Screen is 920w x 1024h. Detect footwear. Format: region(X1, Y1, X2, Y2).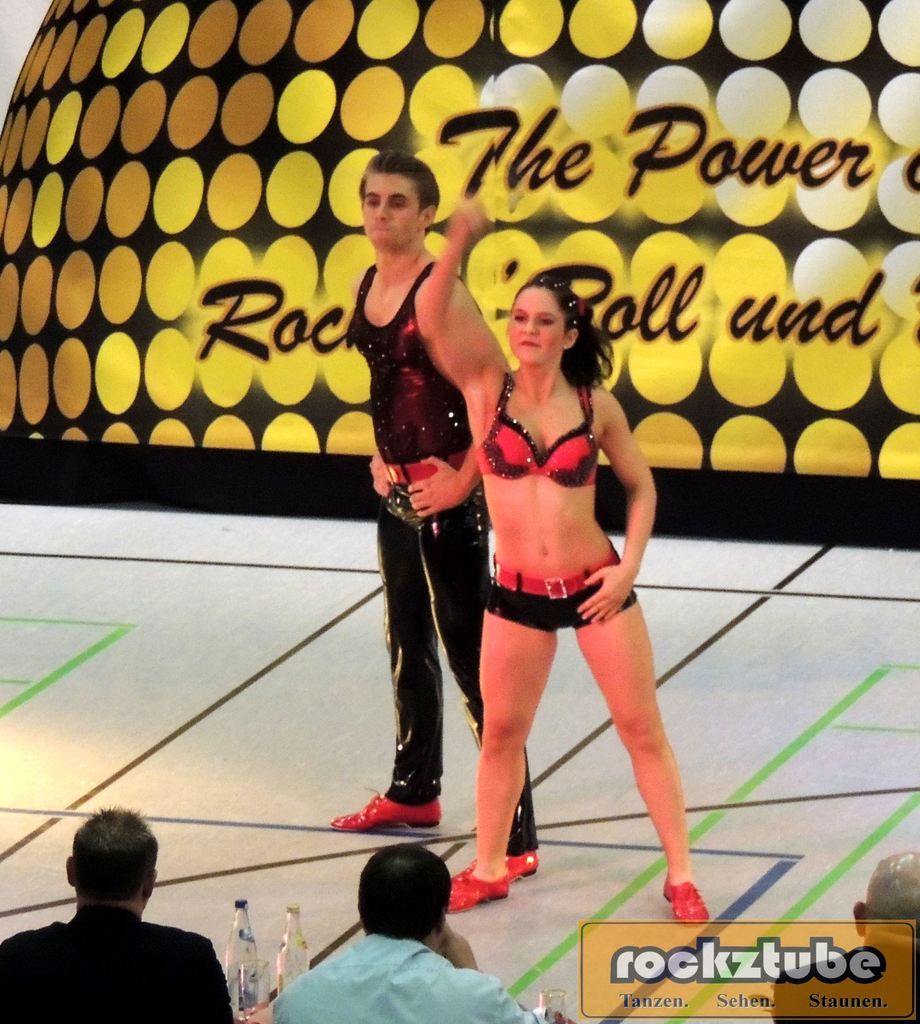
region(659, 877, 705, 927).
